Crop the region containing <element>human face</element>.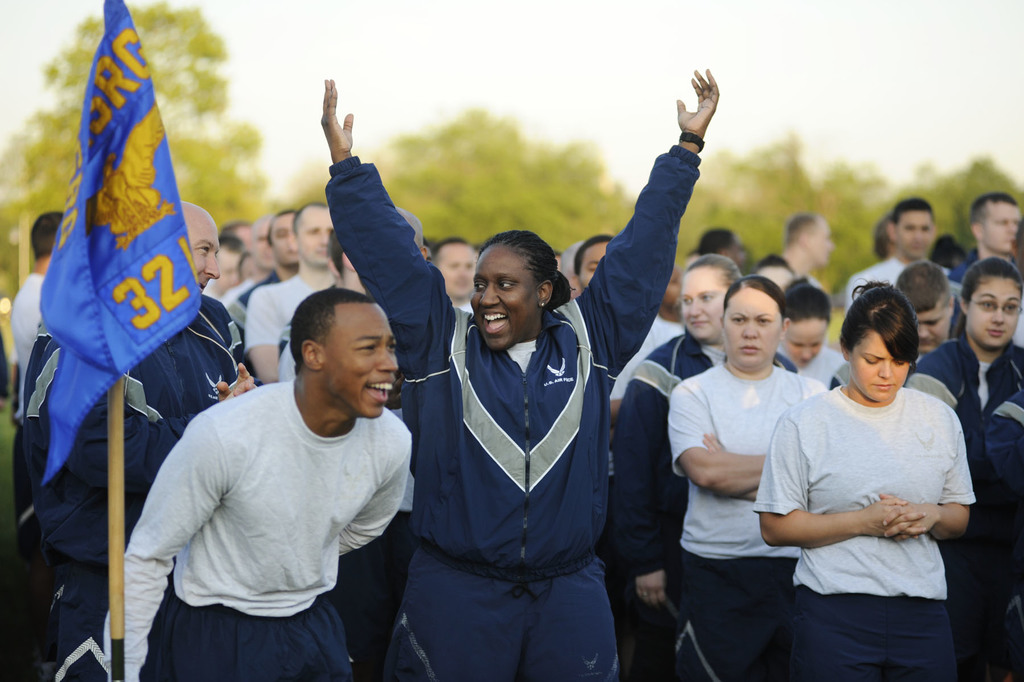
Crop region: bbox(982, 202, 1019, 251).
